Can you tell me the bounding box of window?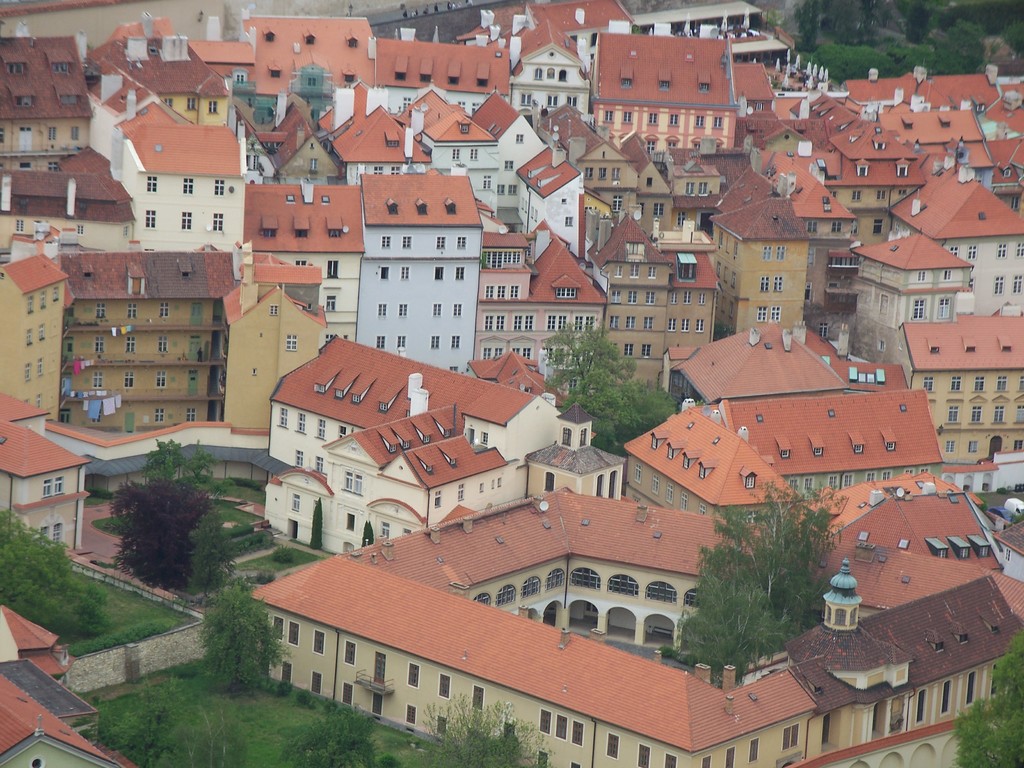
locate(805, 220, 817, 234).
